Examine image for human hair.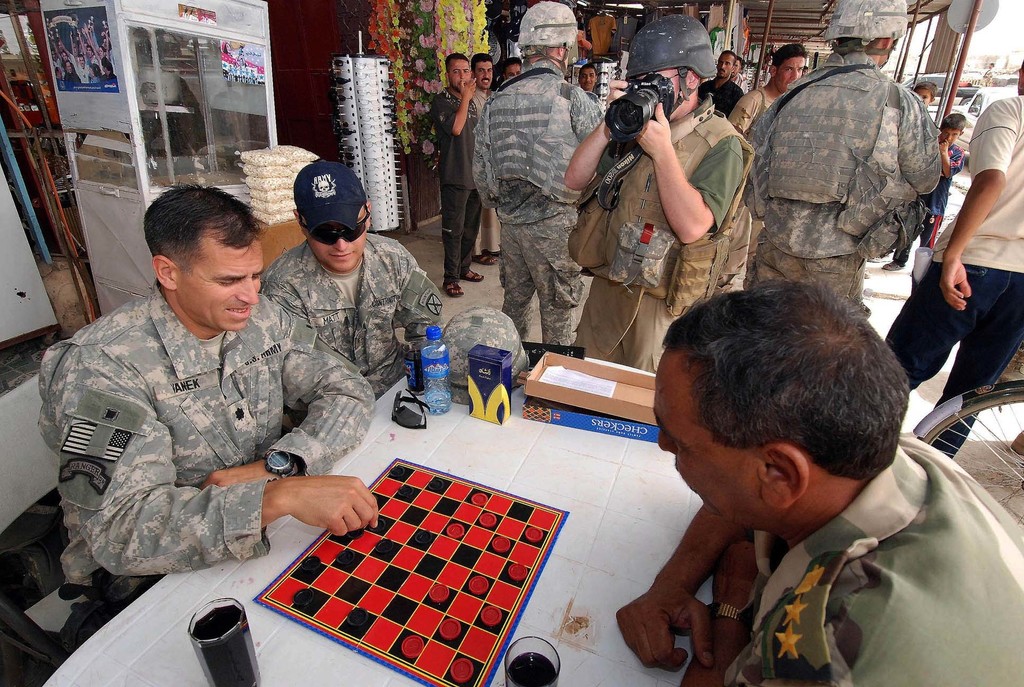
Examination result: Rect(736, 56, 745, 71).
